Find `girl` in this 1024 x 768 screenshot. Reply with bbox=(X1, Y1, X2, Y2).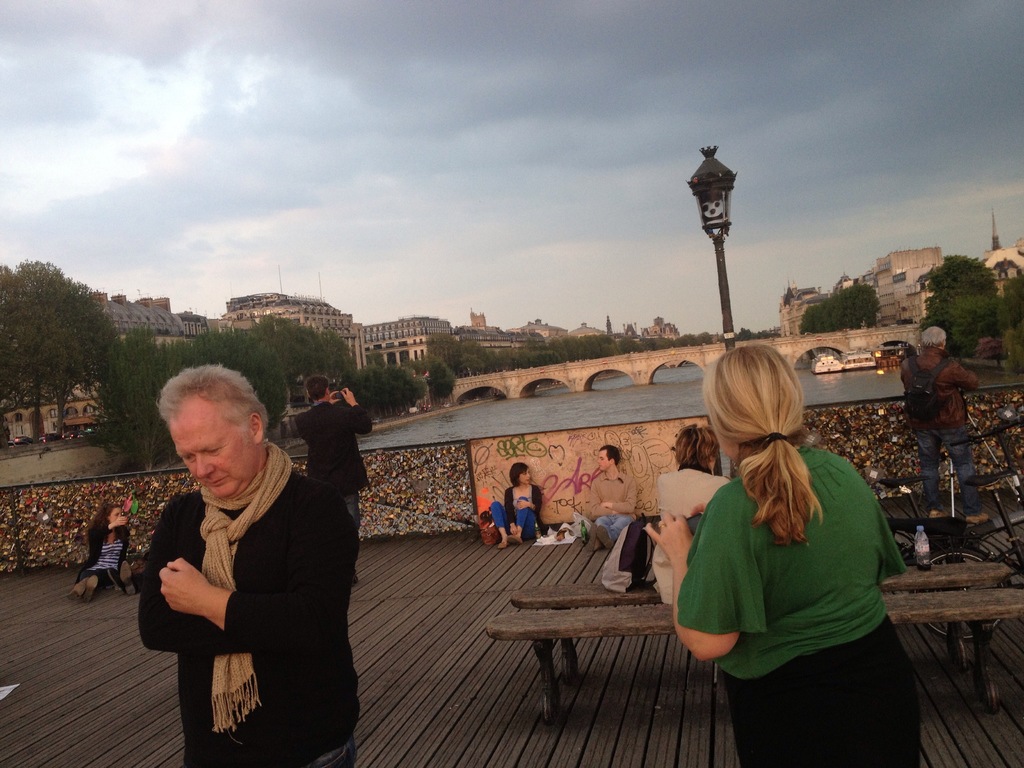
bbox=(71, 499, 134, 605).
